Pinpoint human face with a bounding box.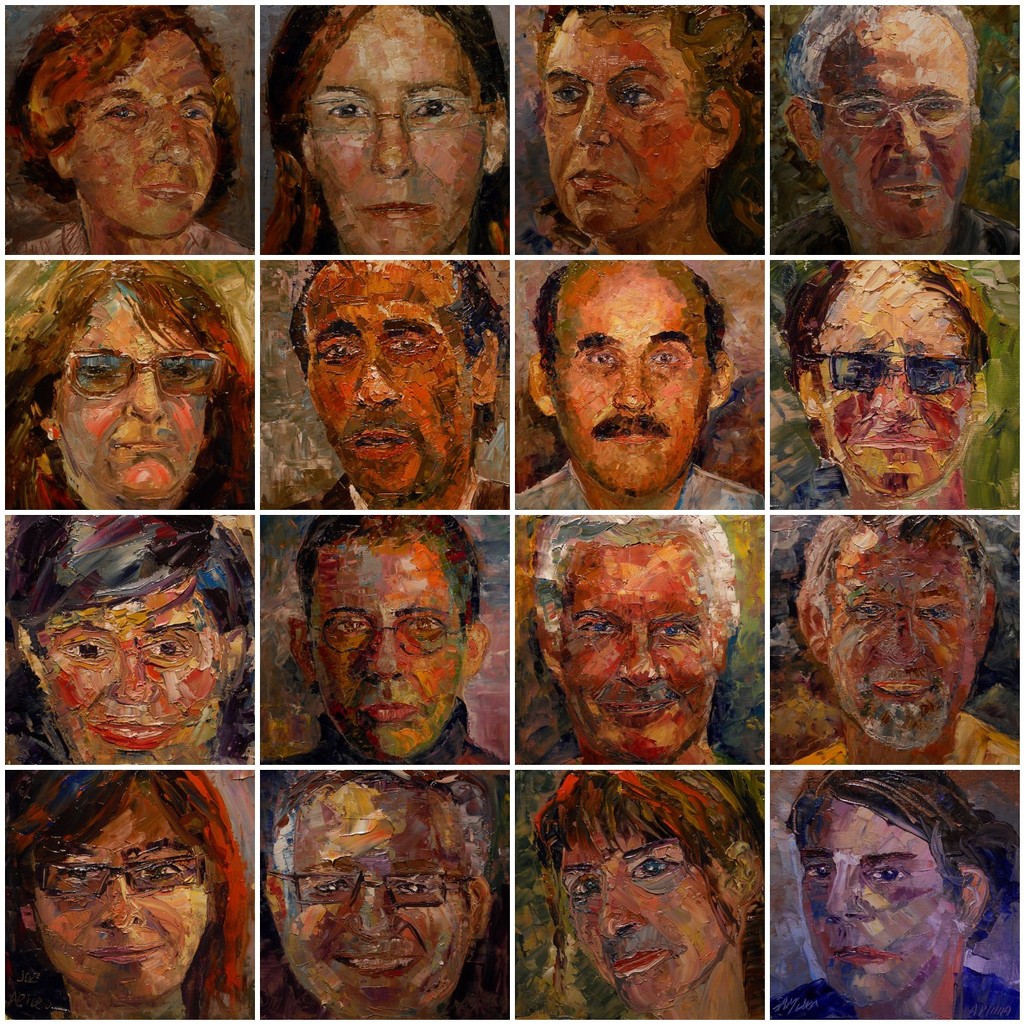
detection(308, 262, 473, 499).
